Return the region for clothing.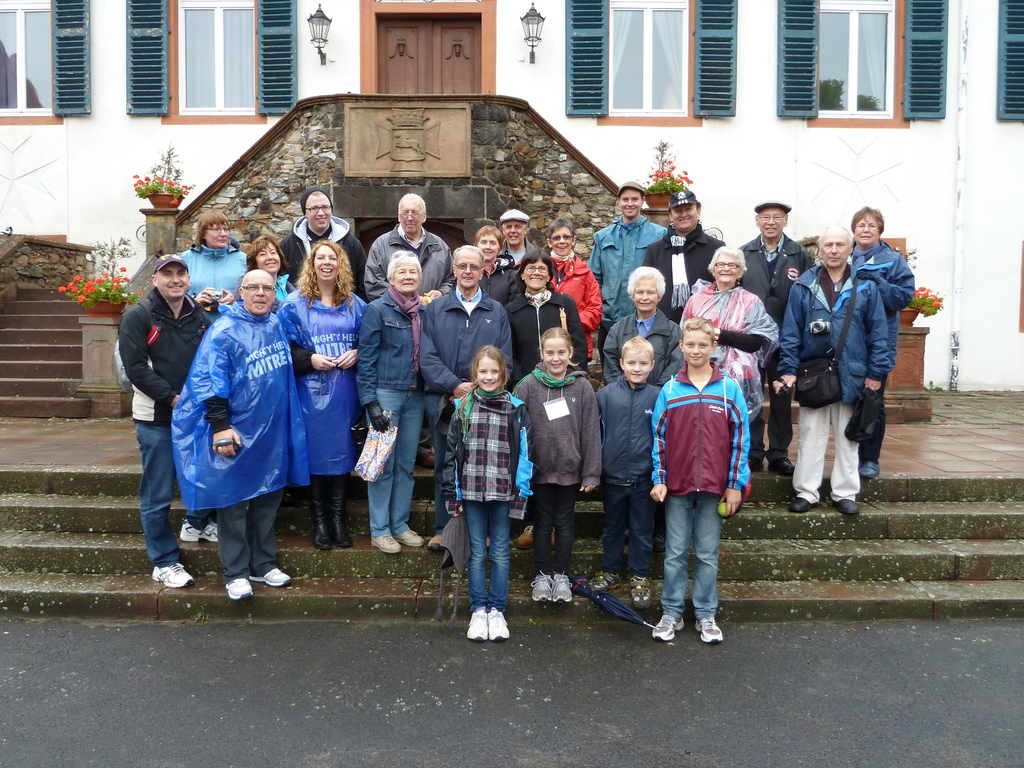
{"x1": 278, "y1": 215, "x2": 377, "y2": 296}.
